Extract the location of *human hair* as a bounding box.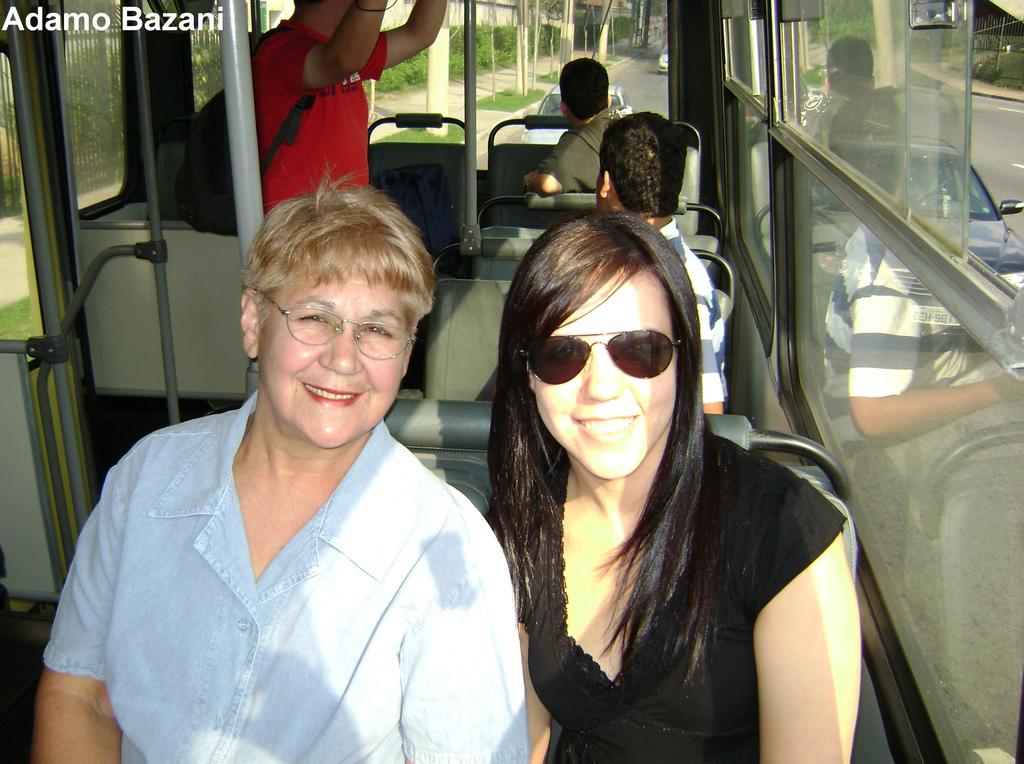
bbox=(559, 57, 611, 121).
